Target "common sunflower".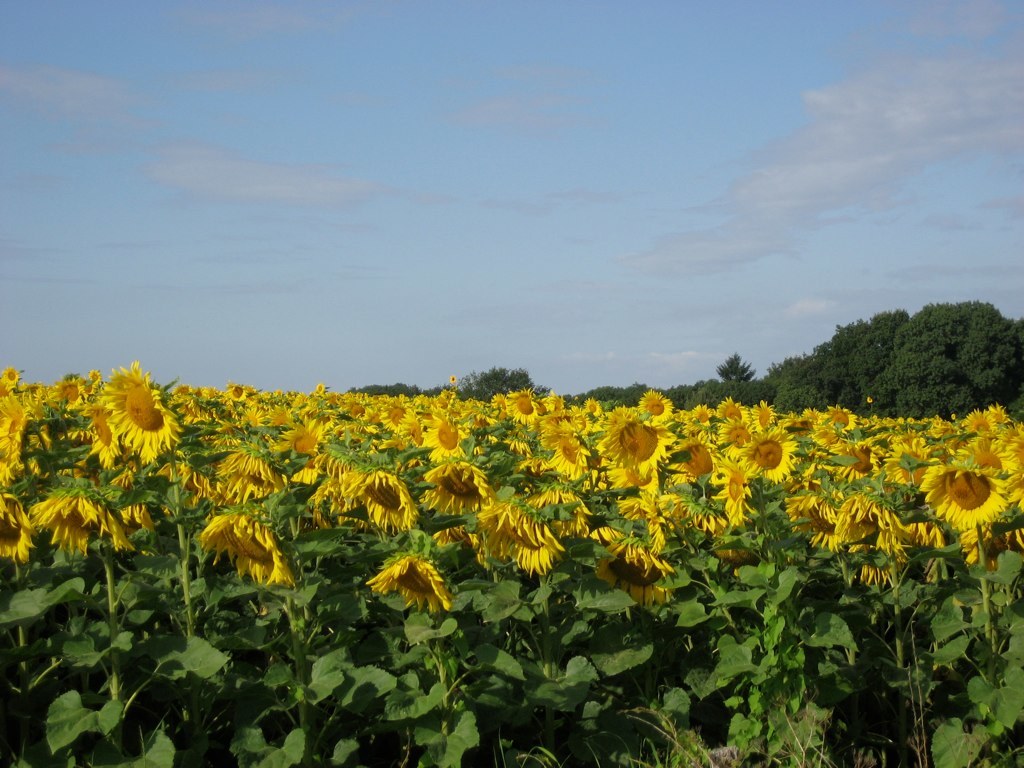
Target region: (x1=109, y1=369, x2=161, y2=466).
